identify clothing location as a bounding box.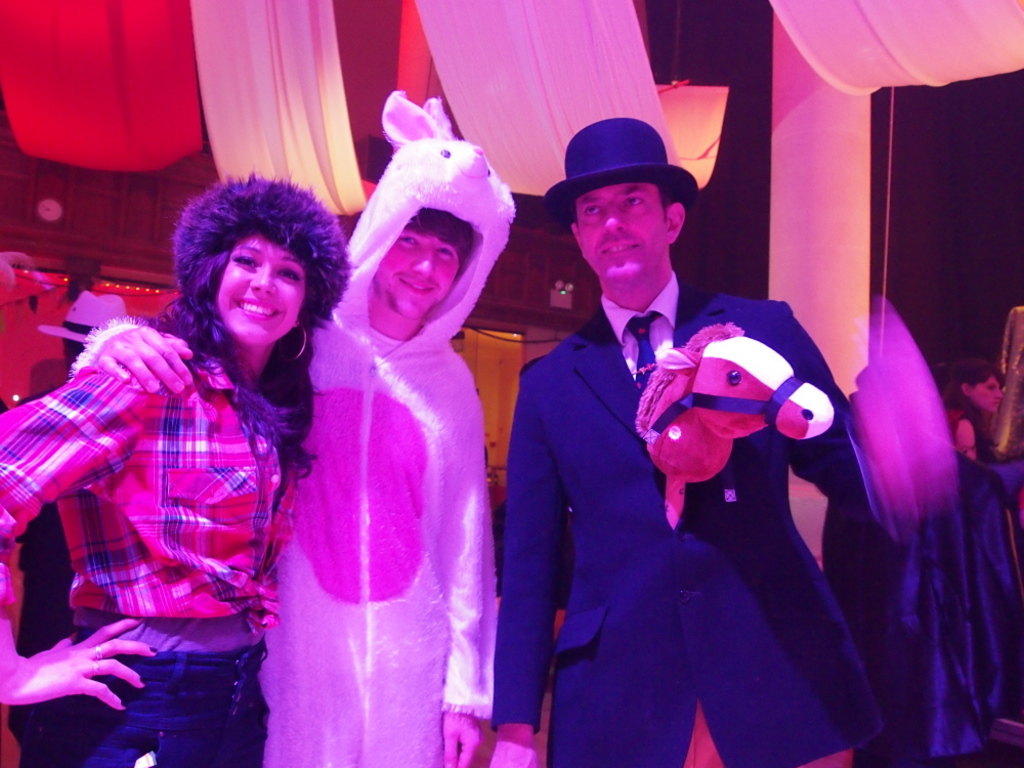
<bbox>476, 272, 885, 762</bbox>.
